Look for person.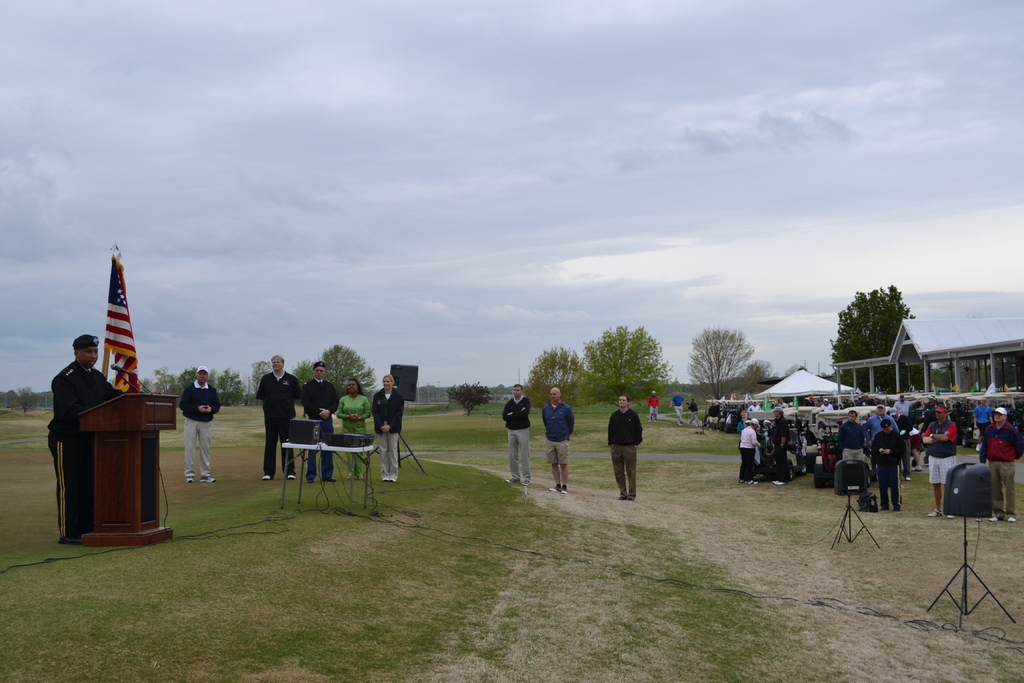
Found: [x1=669, y1=393, x2=687, y2=427].
